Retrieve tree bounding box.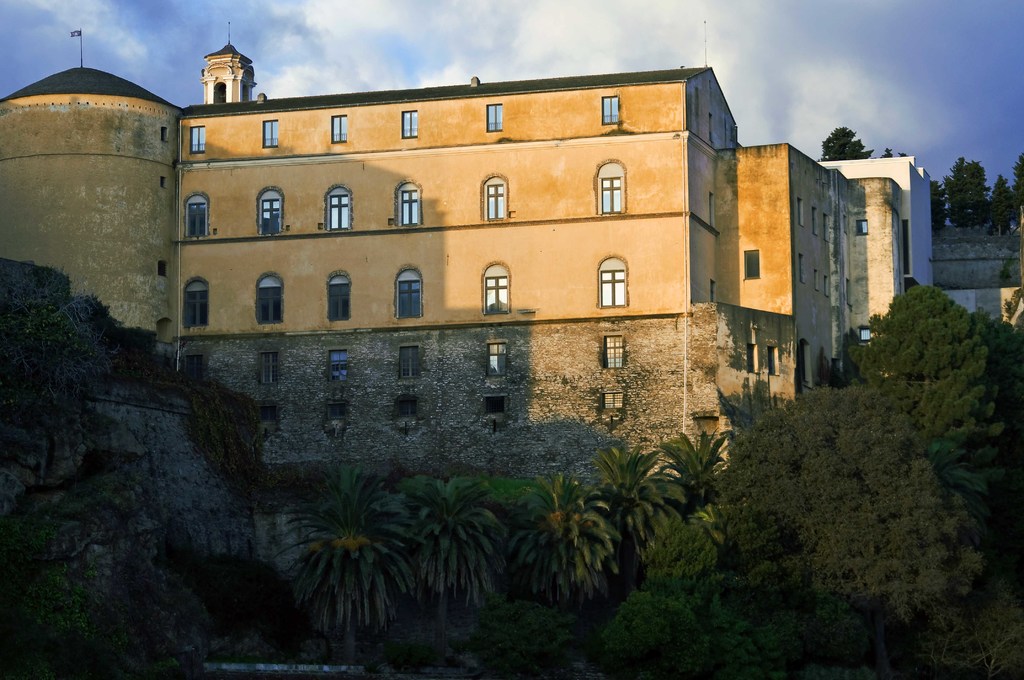
Bounding box: pyautogui.locateOnScreen(727, 280, 1023, 679).
